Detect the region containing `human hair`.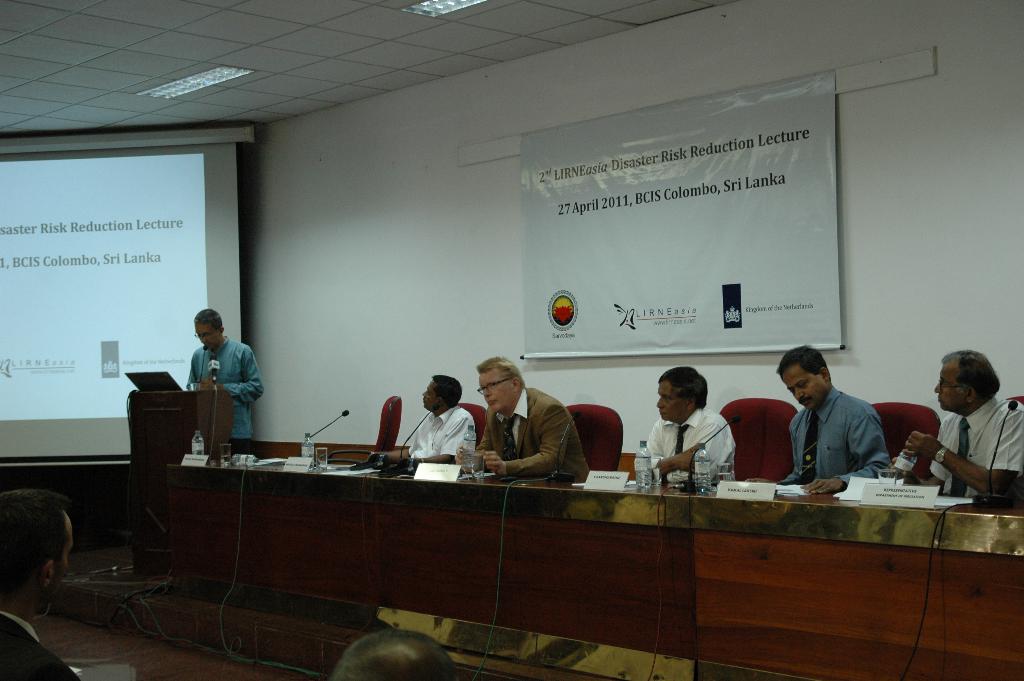
left=431, top=370, right=463, bottom=409.
